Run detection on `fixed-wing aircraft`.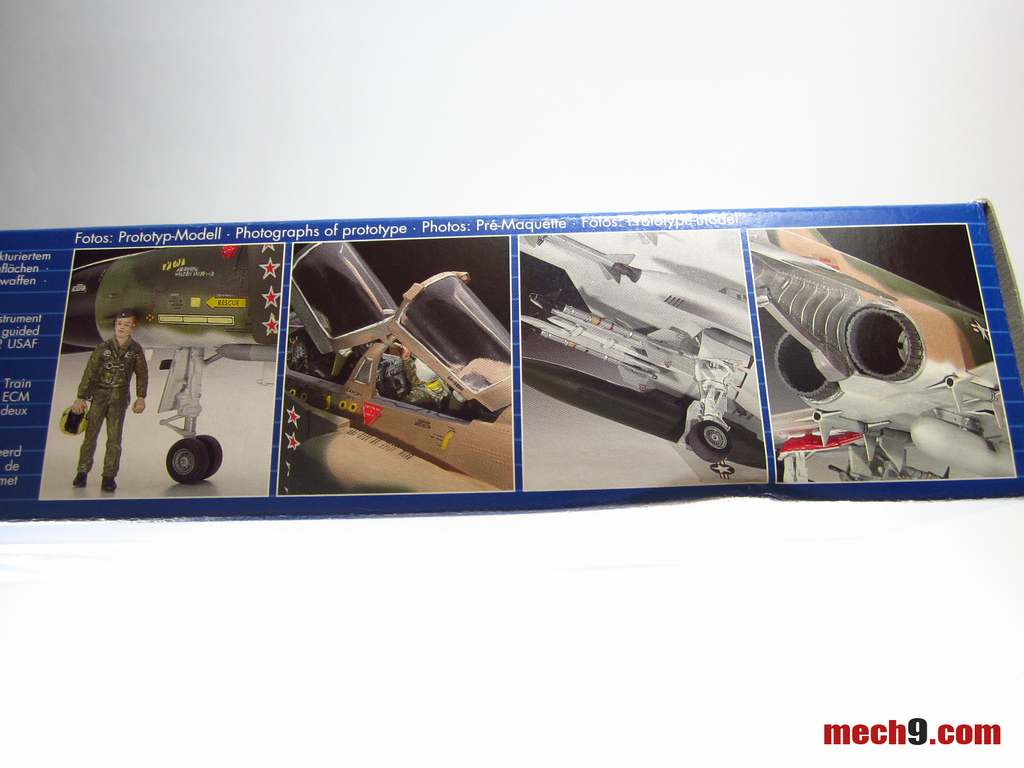
Result: box=[58, 238, 287, 479].
